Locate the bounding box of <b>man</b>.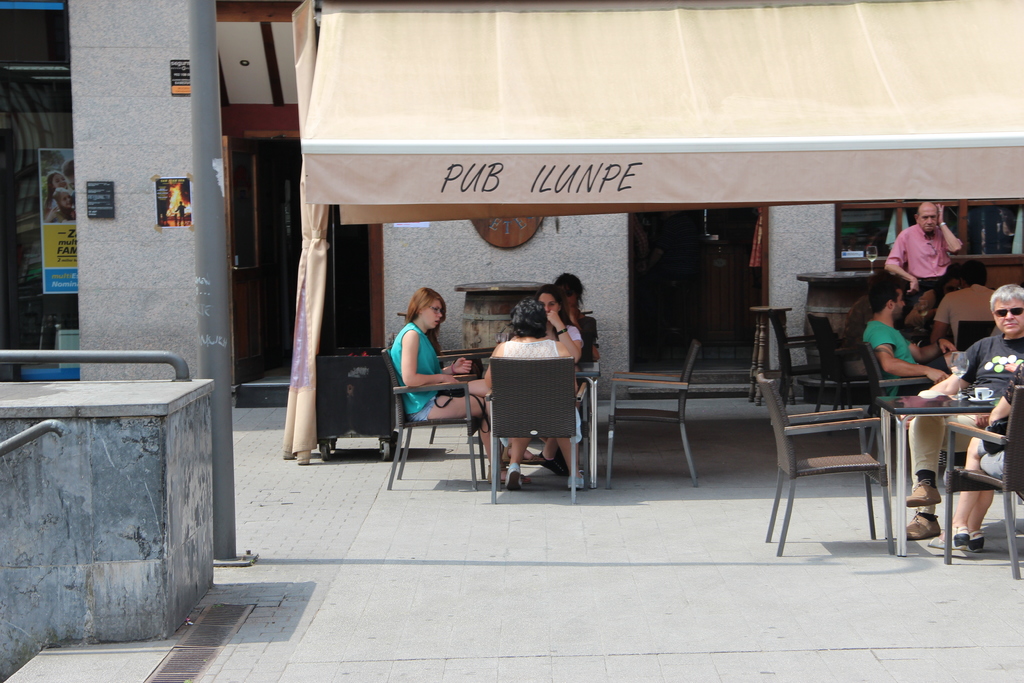
Bounding box: detection(882, 204, 971, 342).
